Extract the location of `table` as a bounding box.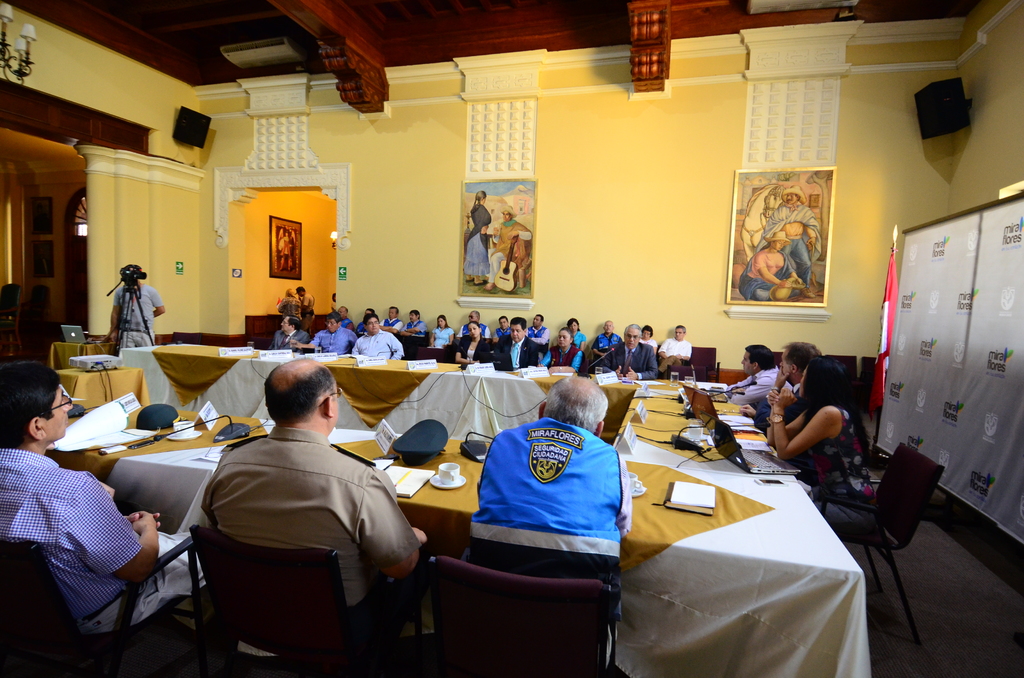
(68, 336, 874, 677).
